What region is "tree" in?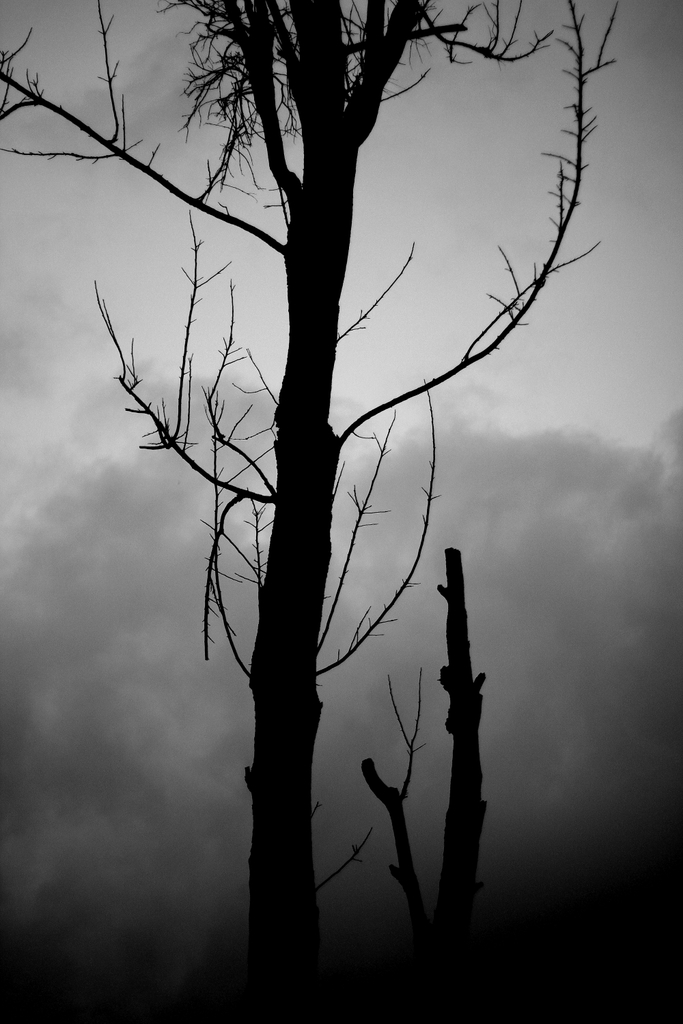
(0,0,626,1023).
